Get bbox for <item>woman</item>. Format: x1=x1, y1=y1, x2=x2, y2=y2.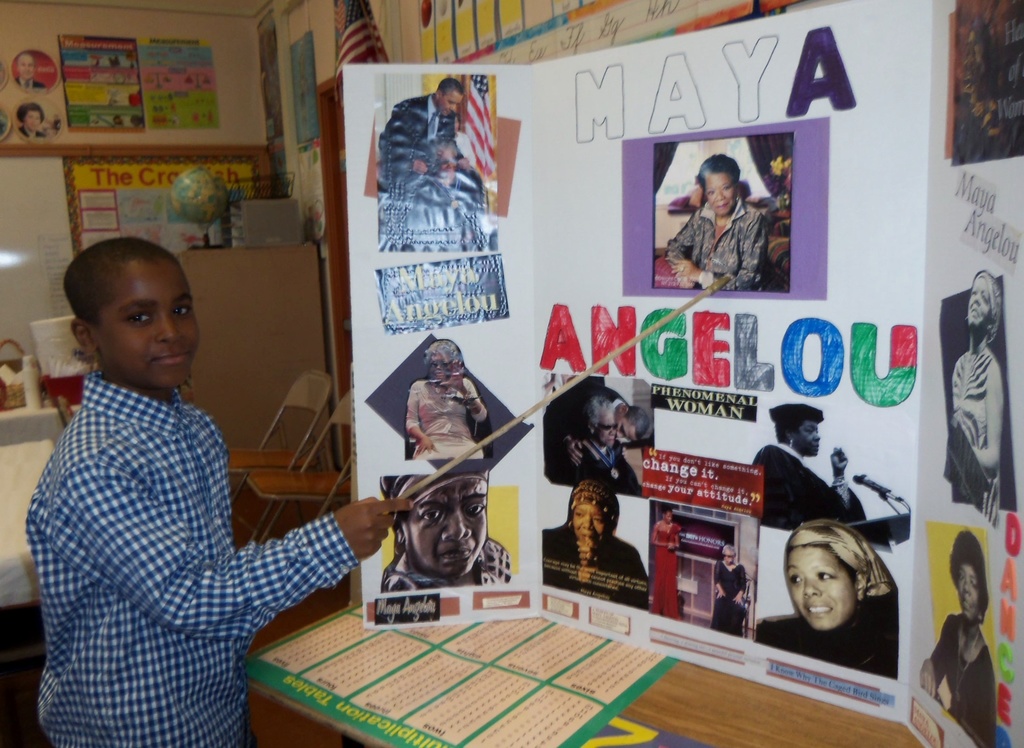
x1=768, y1=515, x2=922, y2=695.
